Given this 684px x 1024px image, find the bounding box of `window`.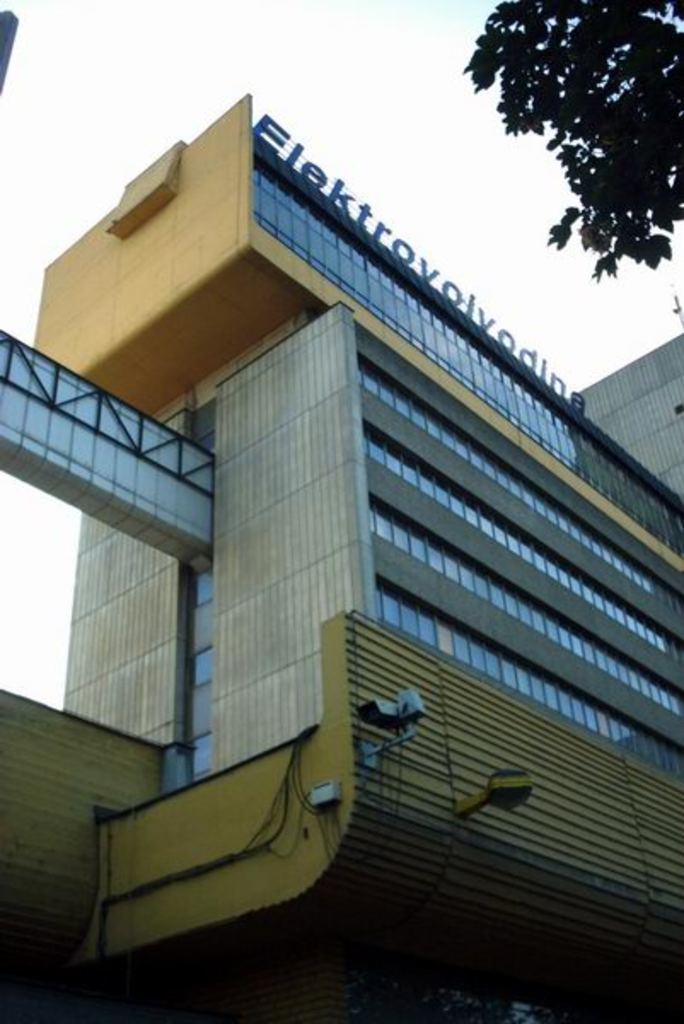
pyautogui.locateOnScreen(191, 724, 206, 770).
